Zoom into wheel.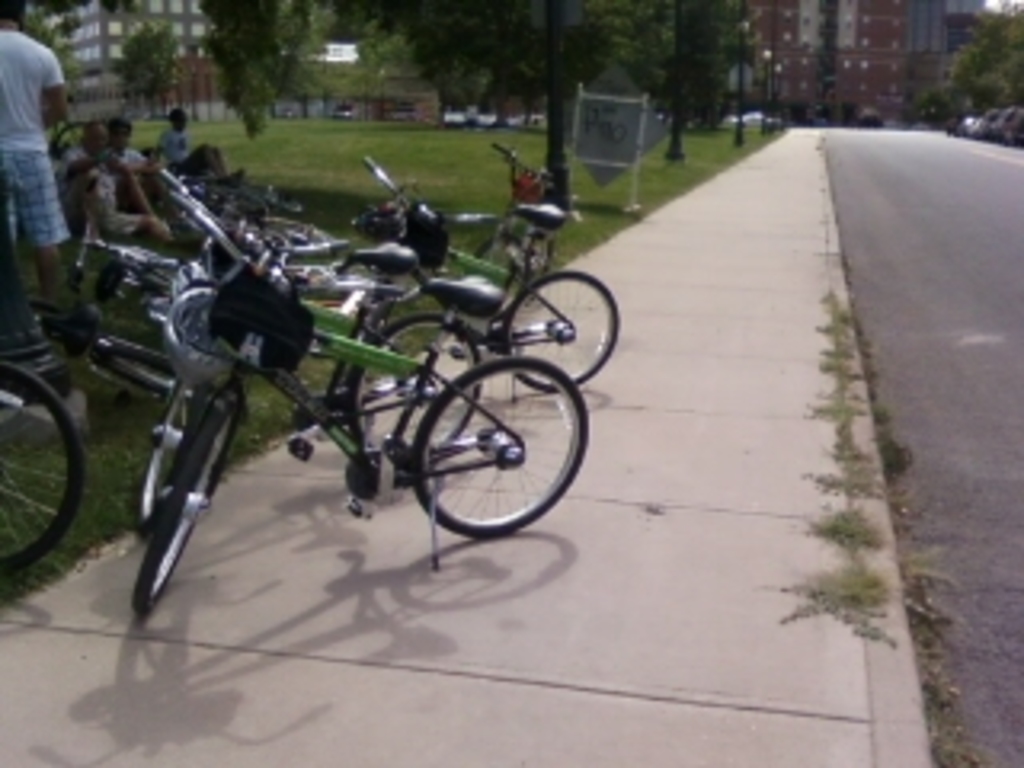
Zoom target: x1=525, y1=234, x2=550, y2=310.
